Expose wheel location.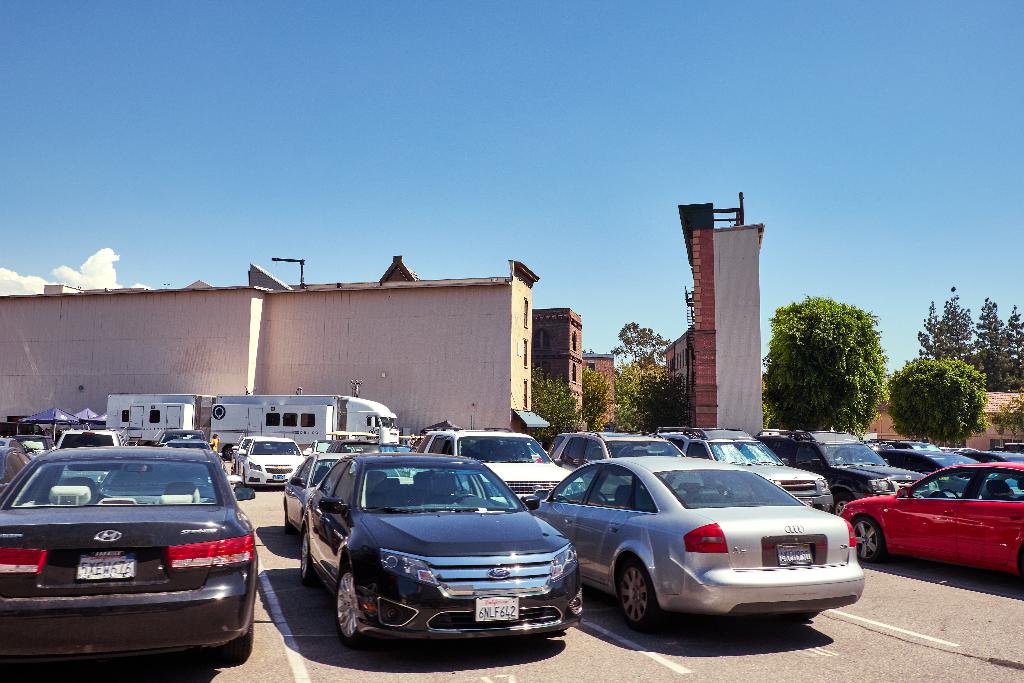
Exposed at (284,509,292,533).
